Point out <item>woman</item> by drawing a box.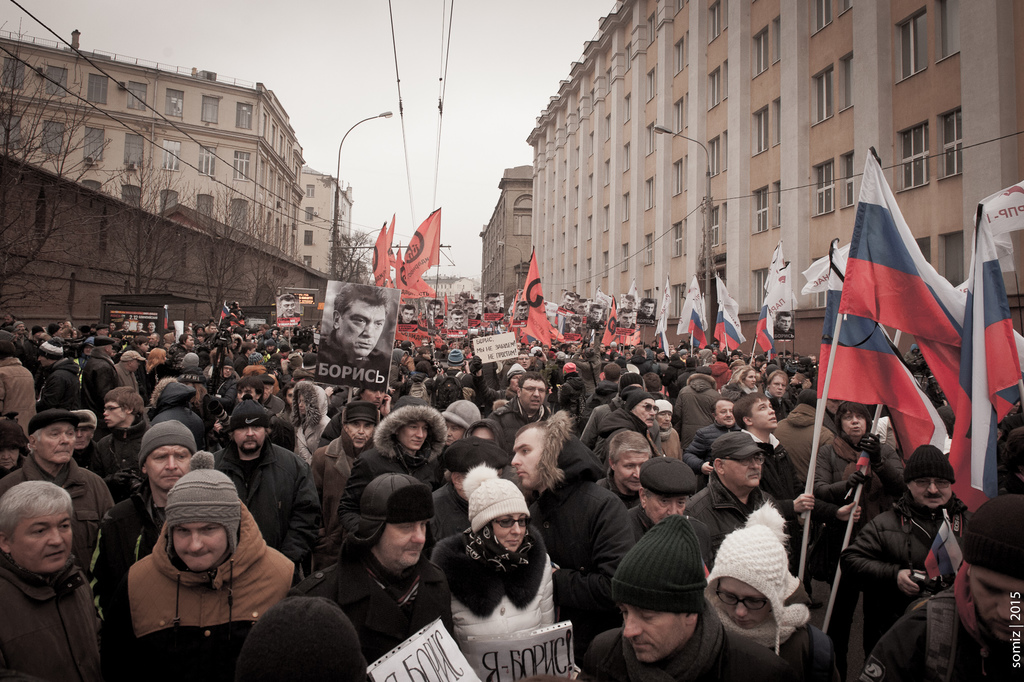
[429,463,585,681].
